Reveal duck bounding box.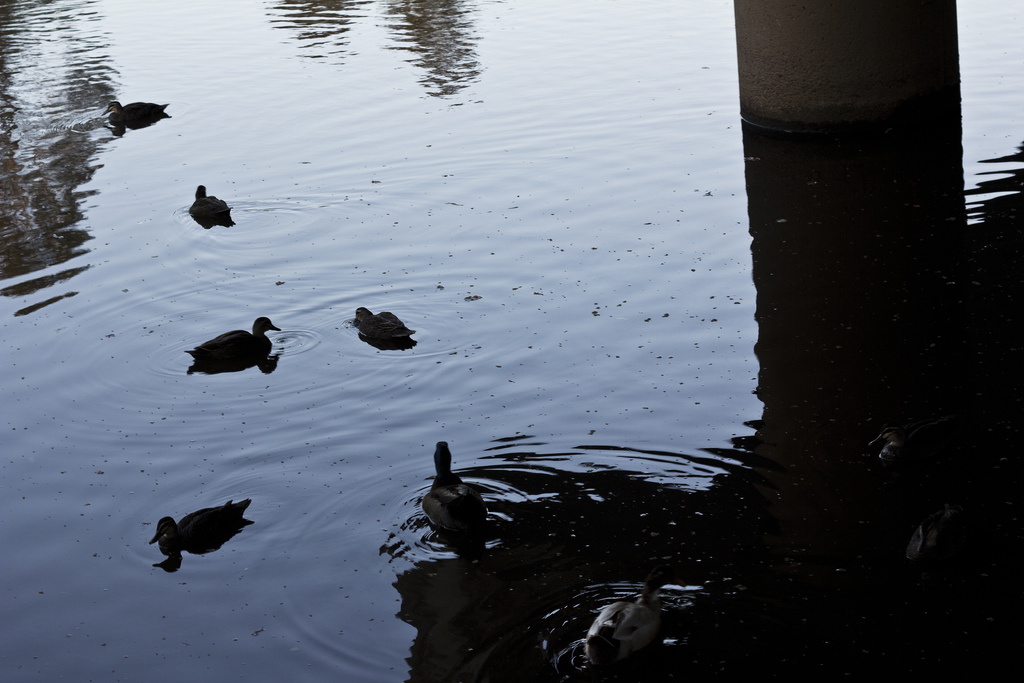
Revealed: x1=104 y1=99 x2=168 y2=135.
